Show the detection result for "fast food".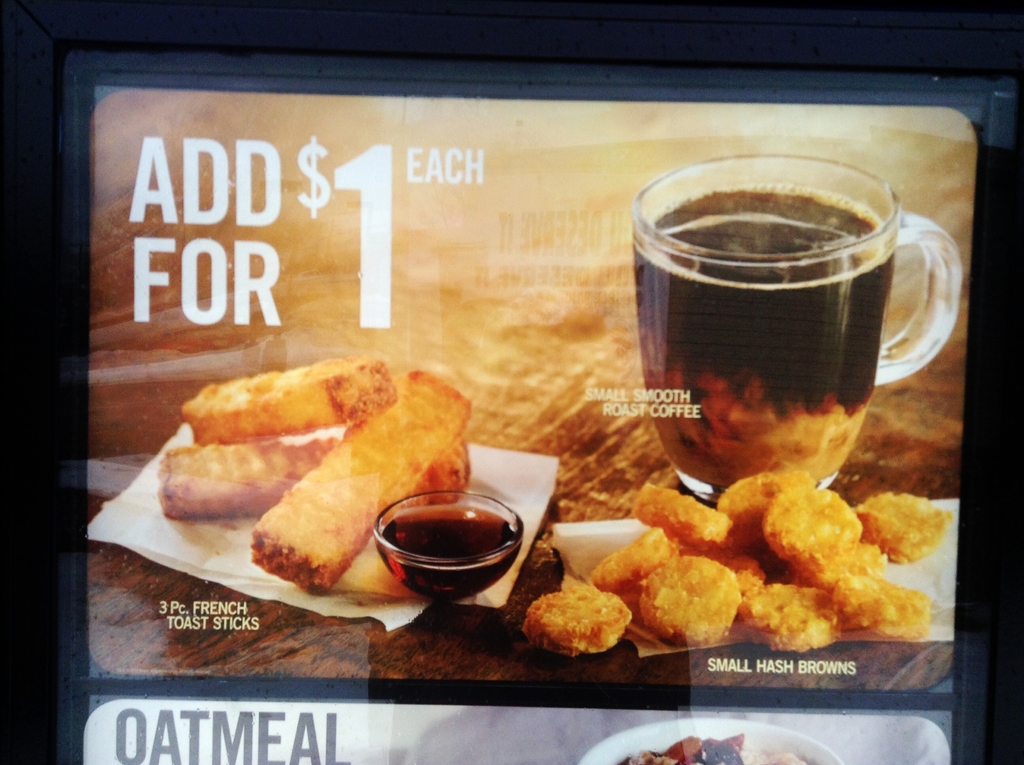
[725,561,771,627].
